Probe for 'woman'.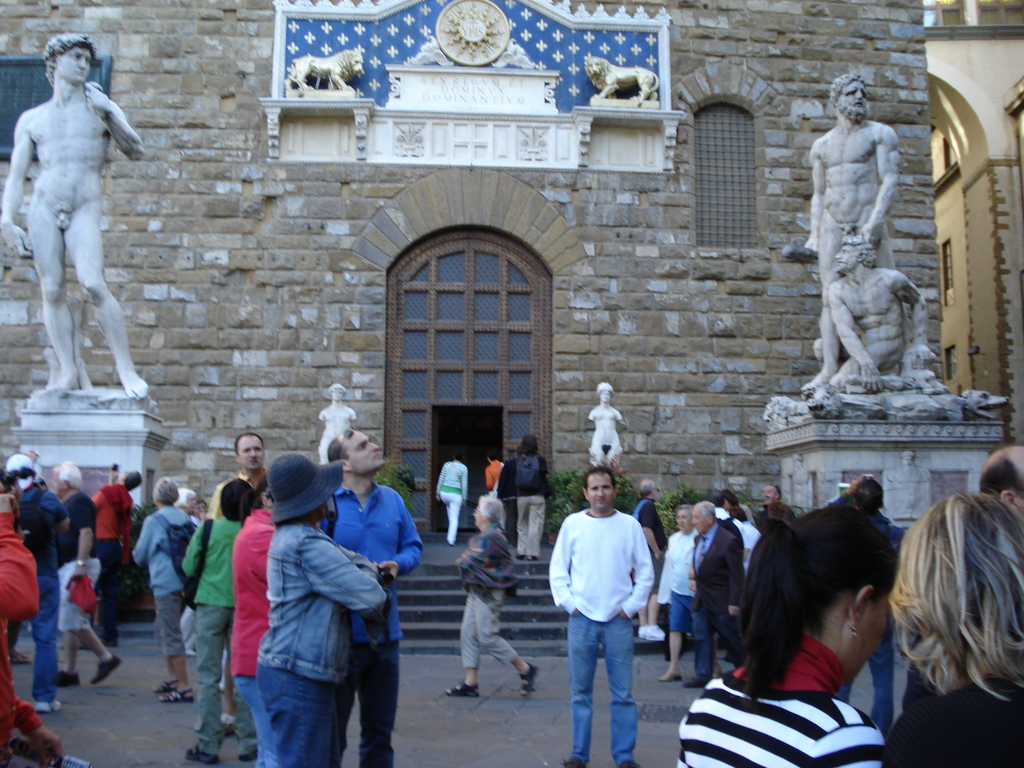
Probe result: locate(516, 435, 548, 561).
